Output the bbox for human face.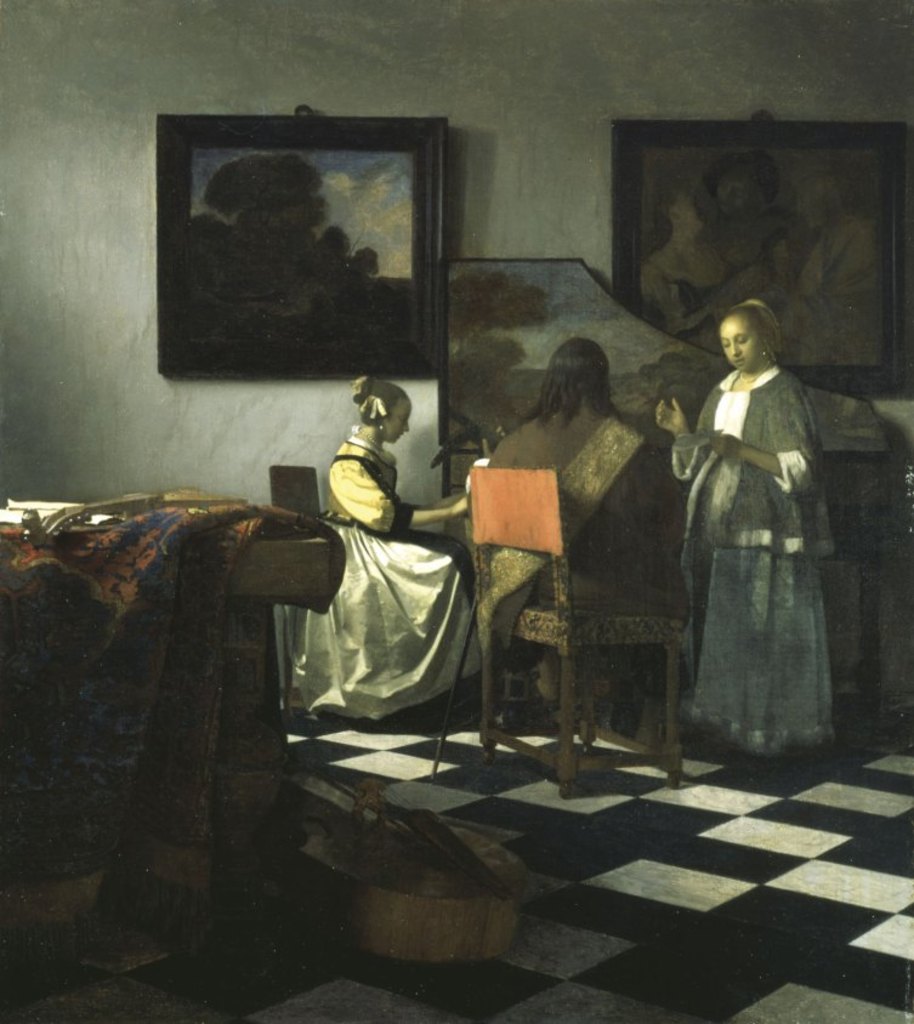
(714,161,763,216).
